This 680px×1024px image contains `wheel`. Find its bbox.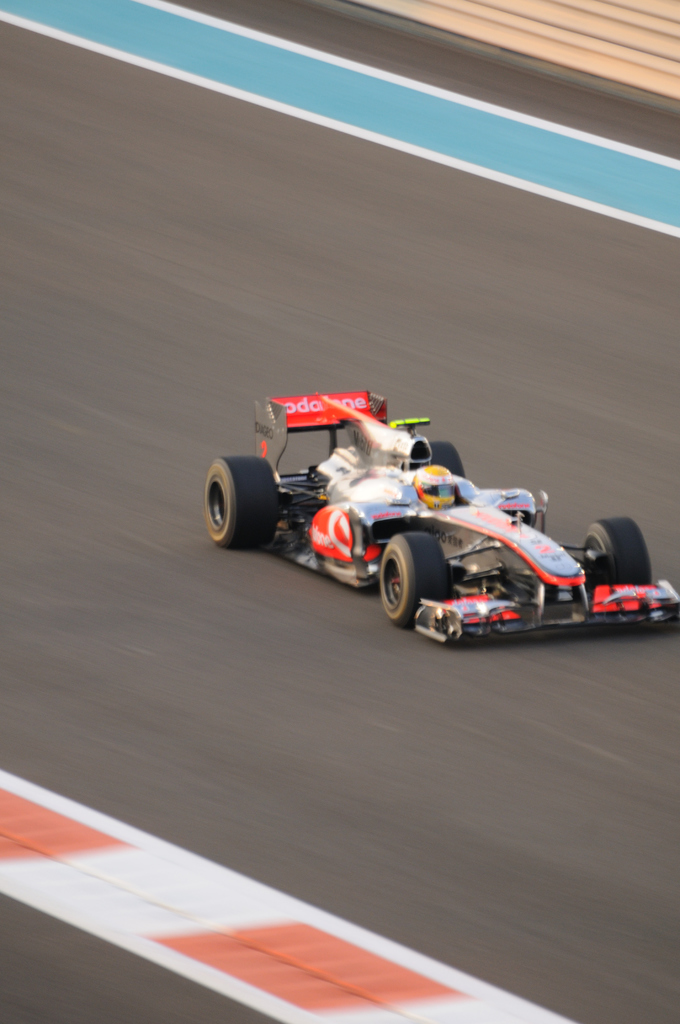
581, 520, 647, 585.
